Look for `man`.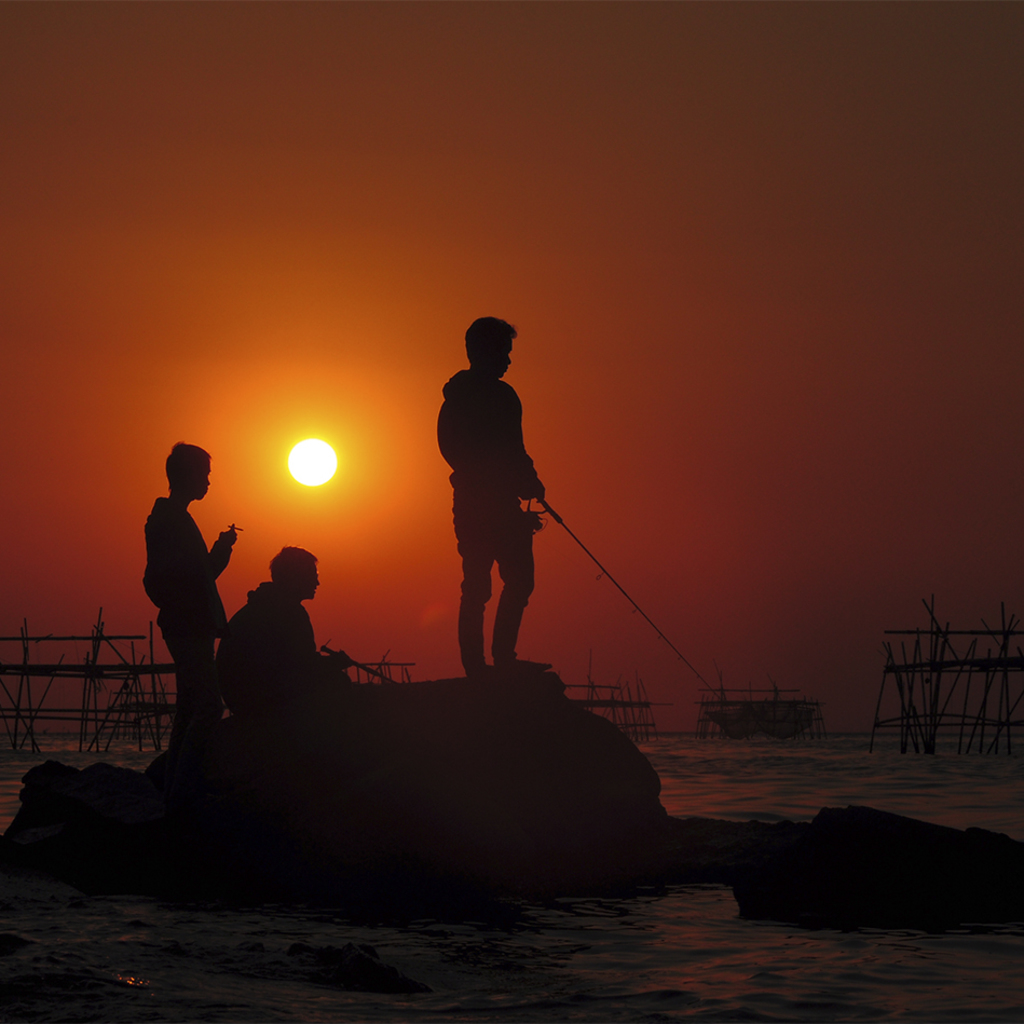
Found: (left=442, top=317, right=547, bottom=682).
